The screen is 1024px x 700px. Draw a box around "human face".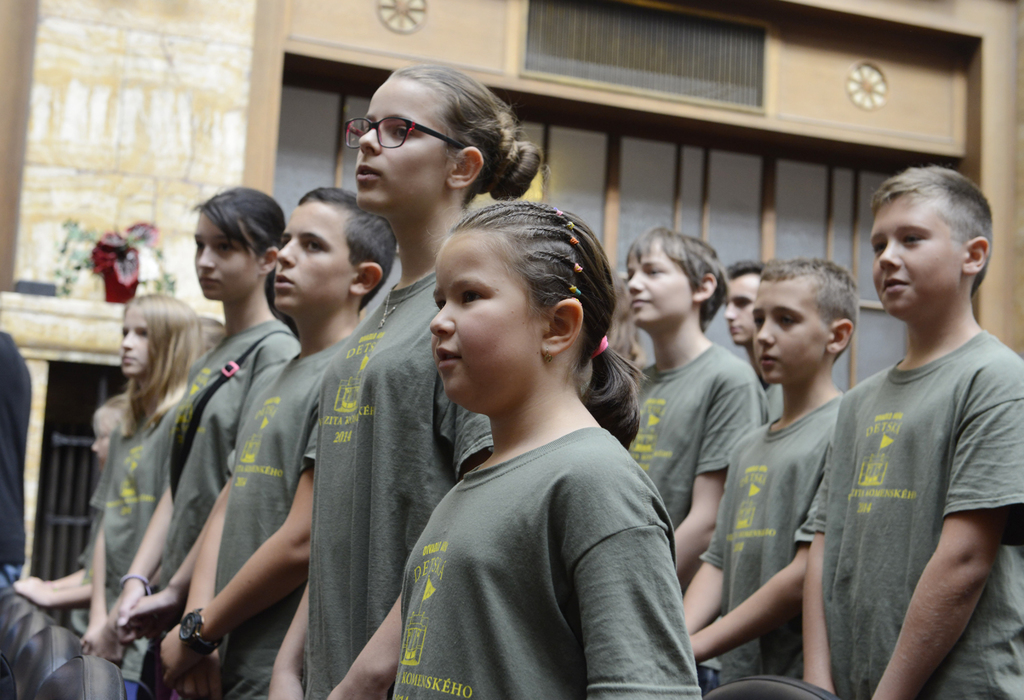
box(118, 302, 152, 376).
